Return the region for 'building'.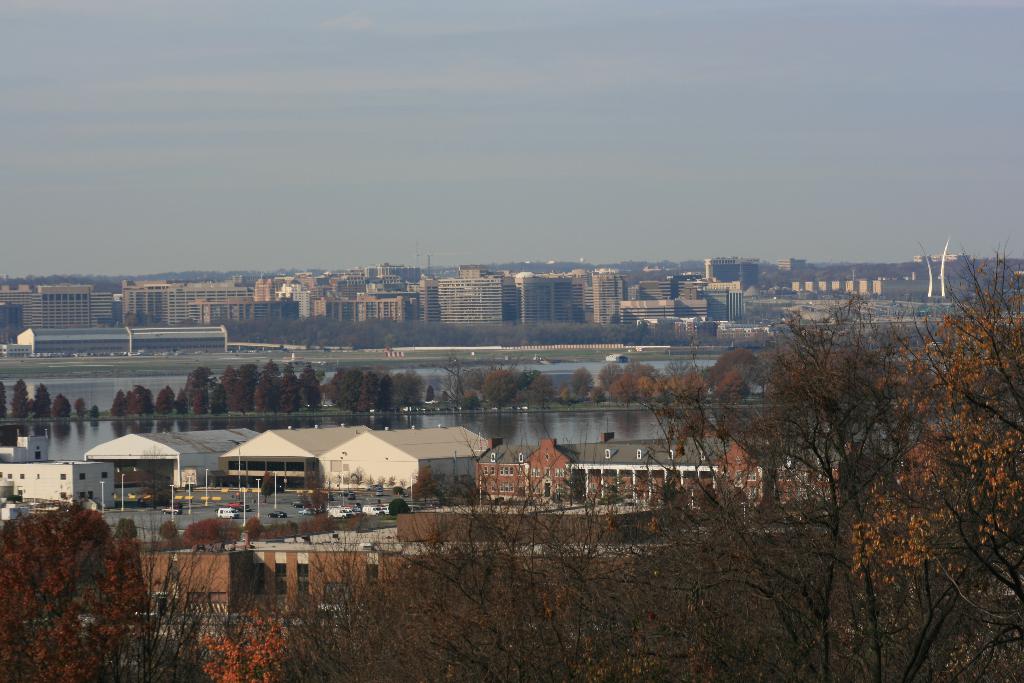
(left=2, top=452, right=118, bottom=511).
